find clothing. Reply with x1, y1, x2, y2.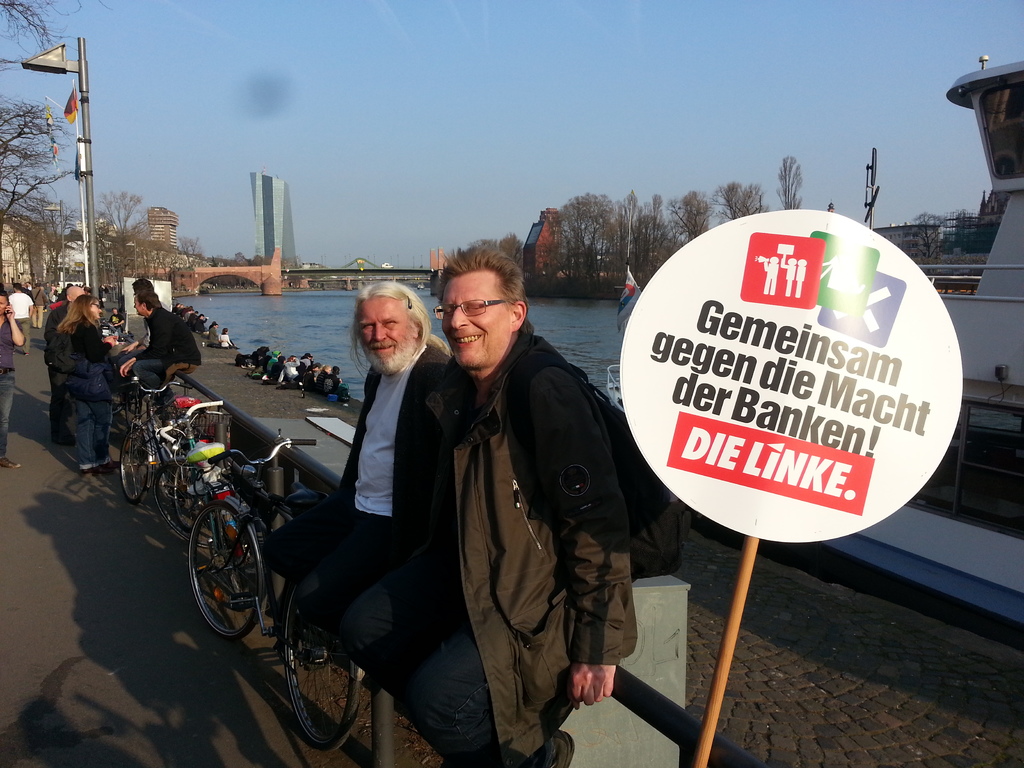
5, 283, 42, 339.
